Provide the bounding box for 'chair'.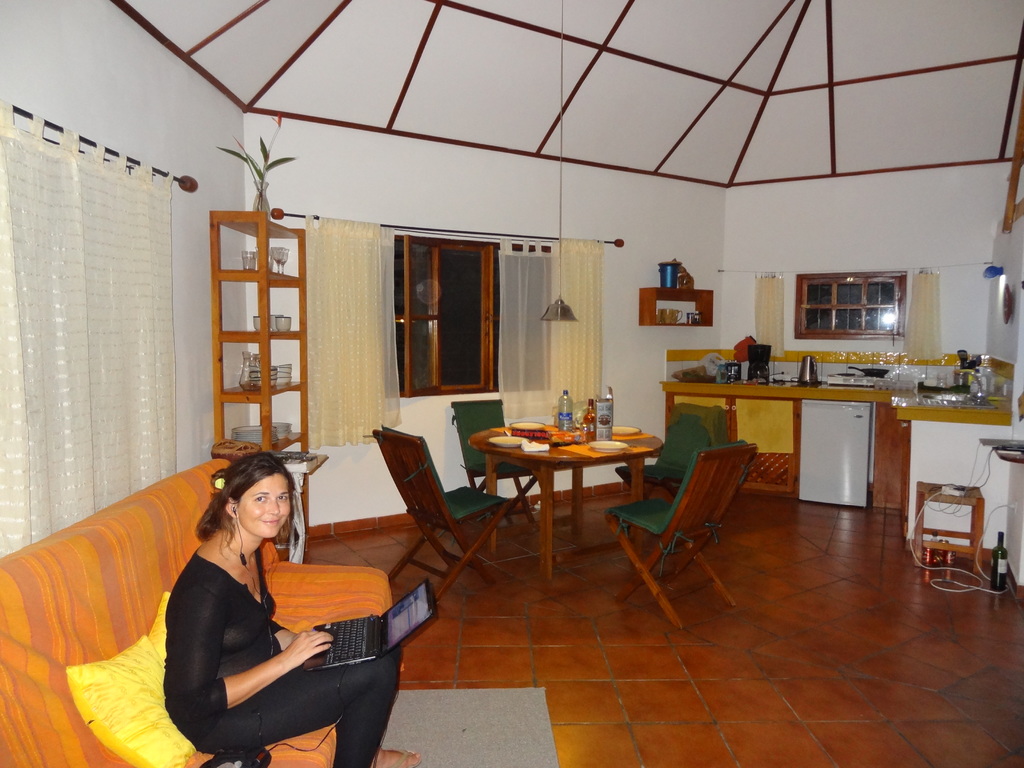
detection(445, 395, 555, 556).
